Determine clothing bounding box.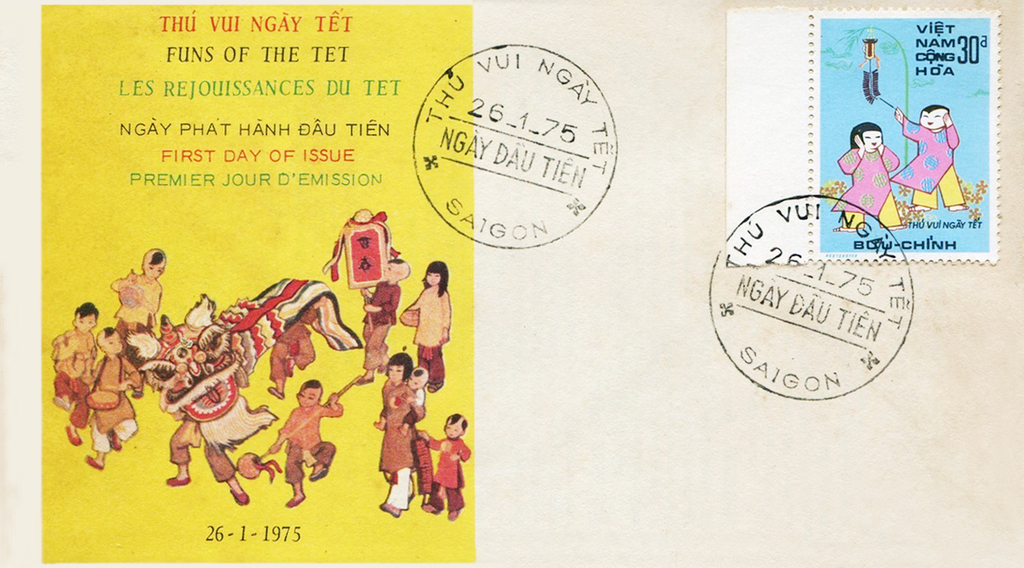
Determined: detection(270, 299, 319, 378).
